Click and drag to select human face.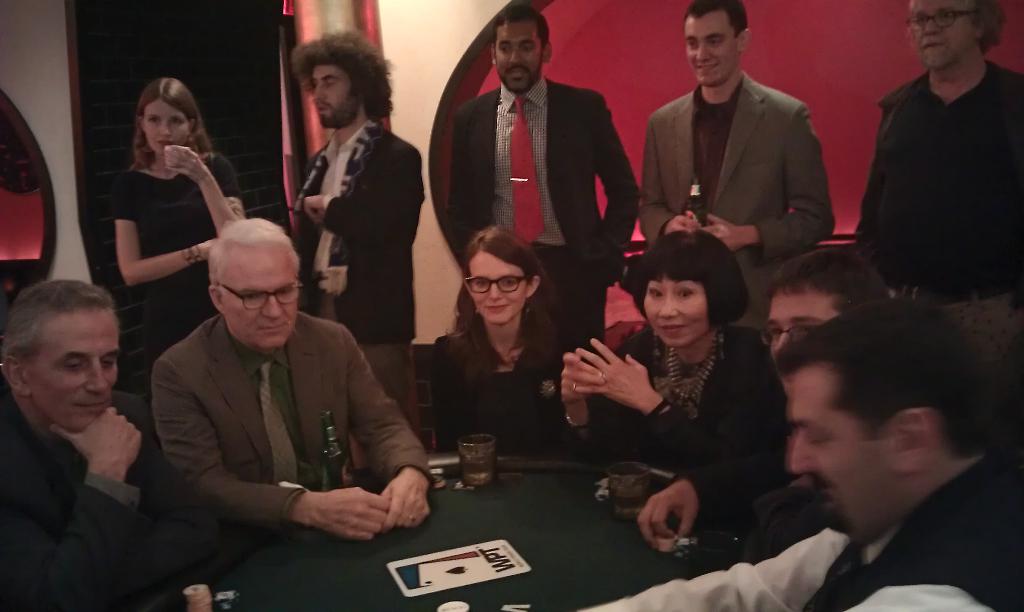
Selection: rect(640, 271, 711, 347).
